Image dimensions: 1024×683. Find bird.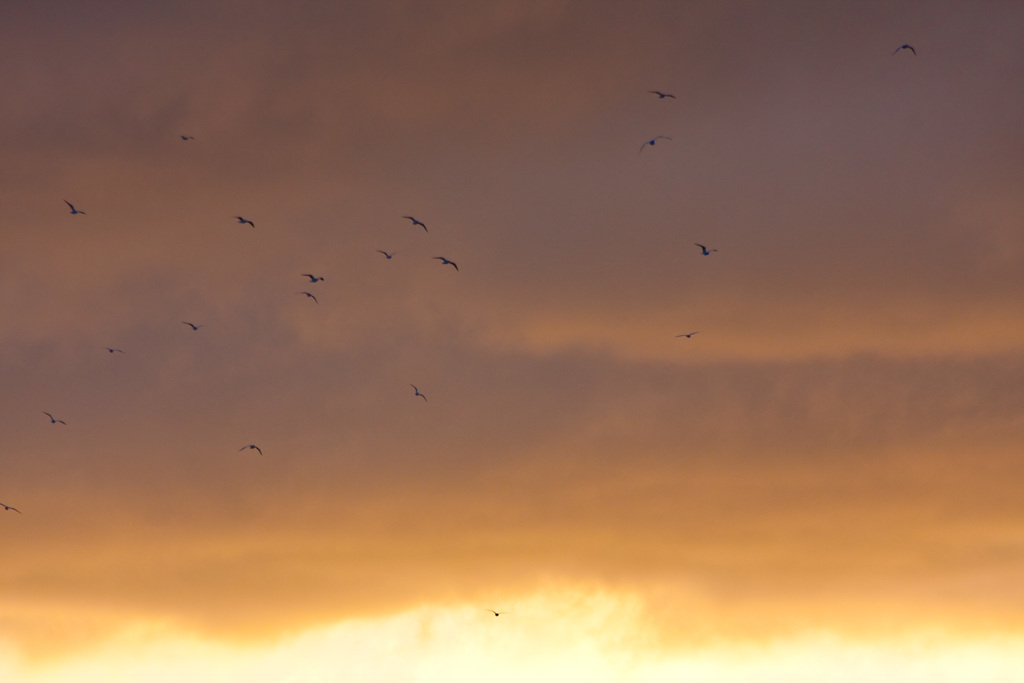
[x1=180, y1=135, x2=193, y2=146].
